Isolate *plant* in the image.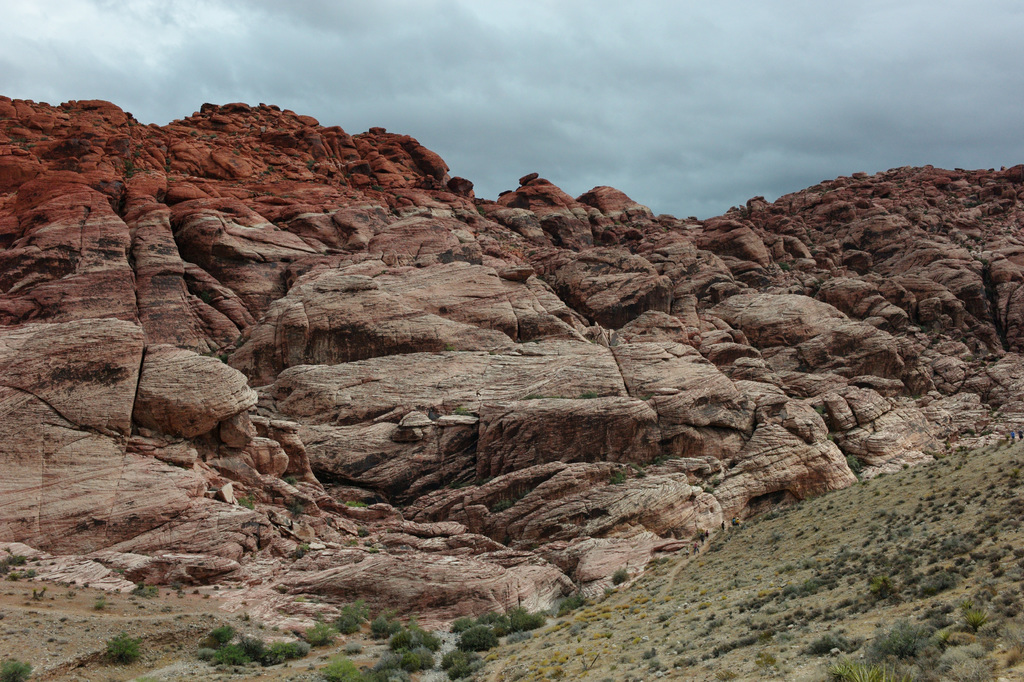
Isolated region: pyautogui.locateOnScreen(171, 581, 182, 590).
